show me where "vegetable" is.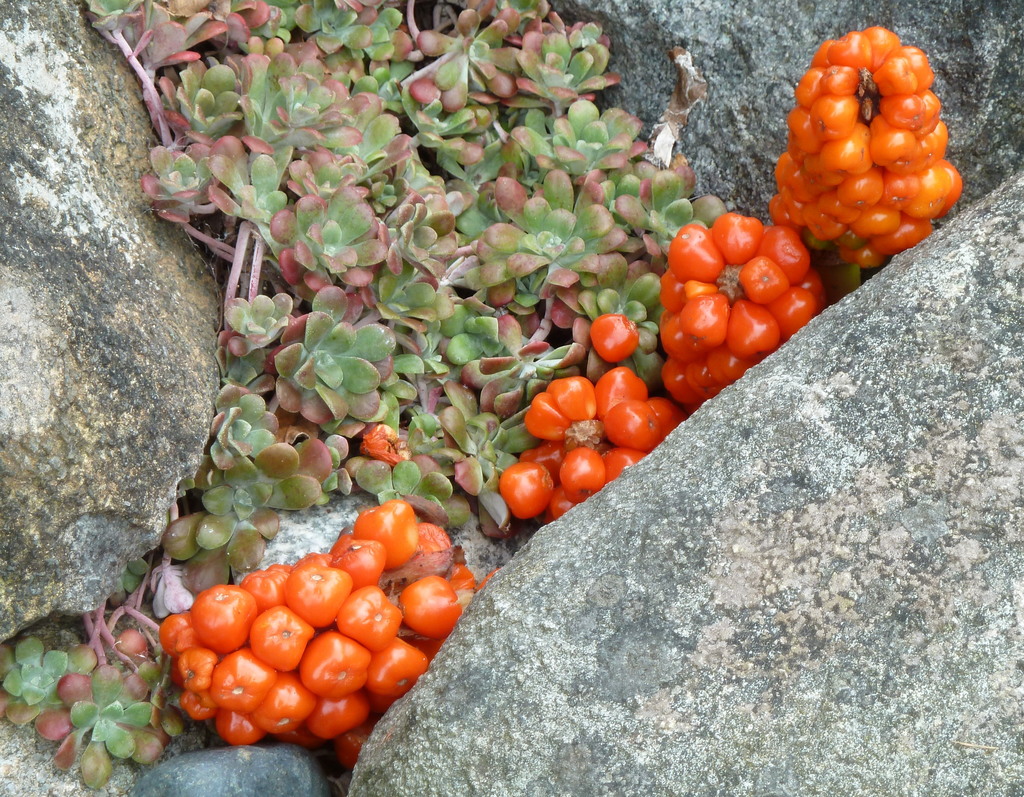
"vegetable" is at l=590, t=315, r=638, b=367.
